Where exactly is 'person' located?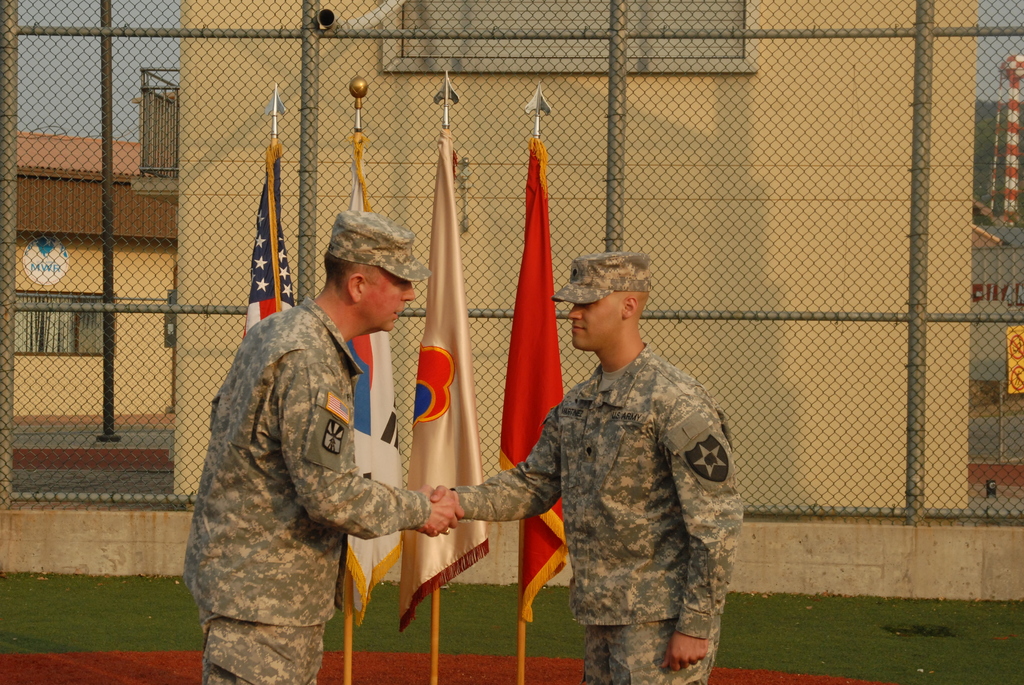
Its bounding box is bbox=(490, 242, 728, 684).
